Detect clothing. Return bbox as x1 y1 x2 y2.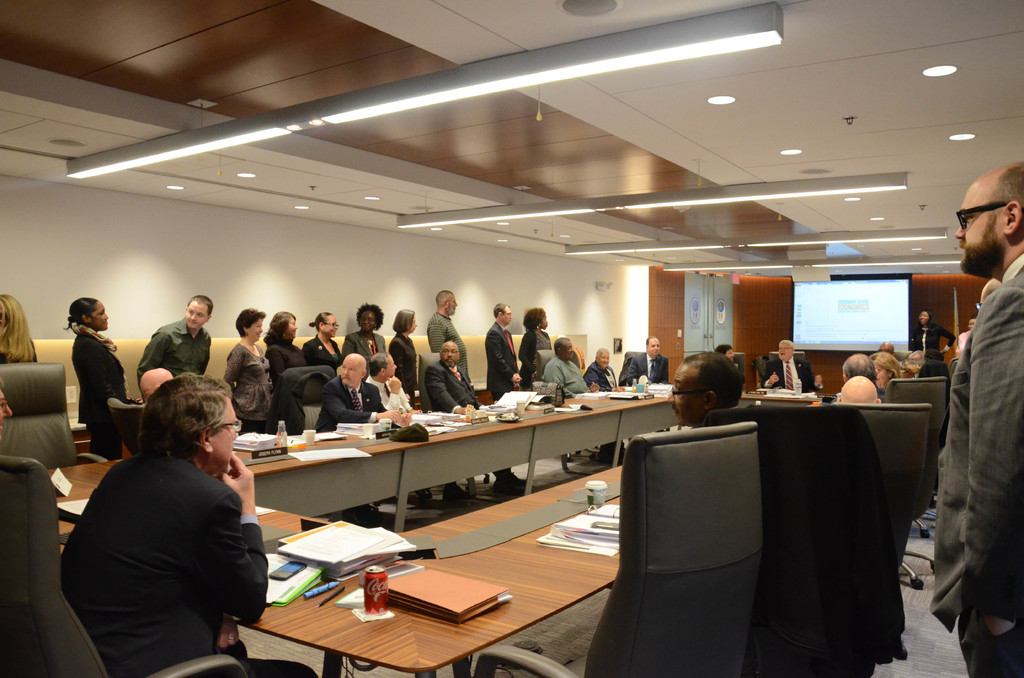
929 252 1023 677.
